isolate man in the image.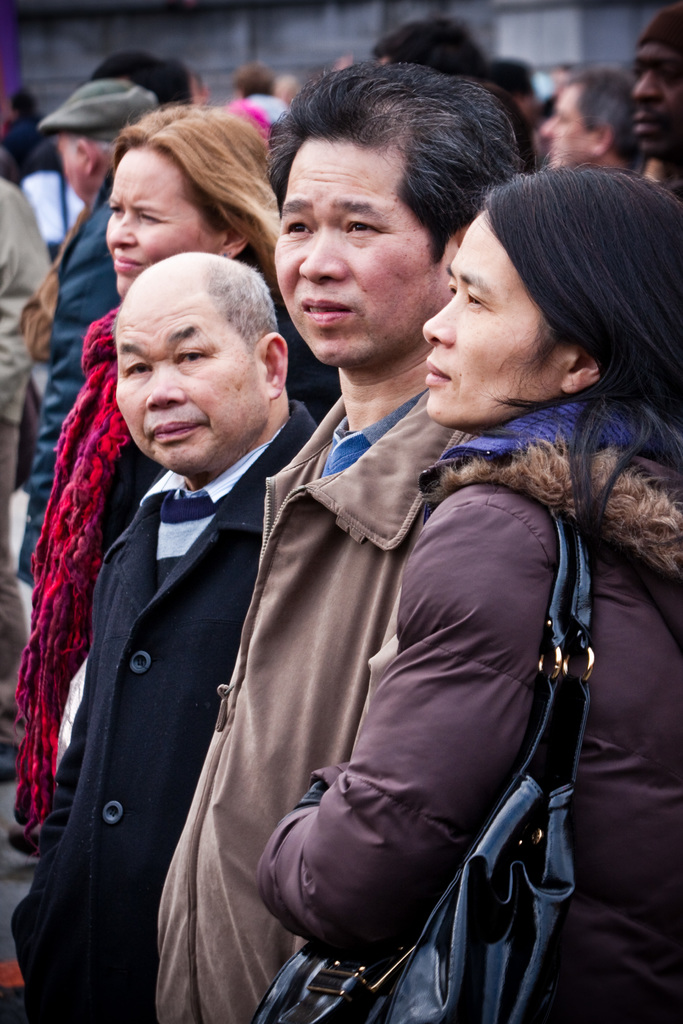
Isolated region: x1=541, y1=67, x2=644, y2=172.
